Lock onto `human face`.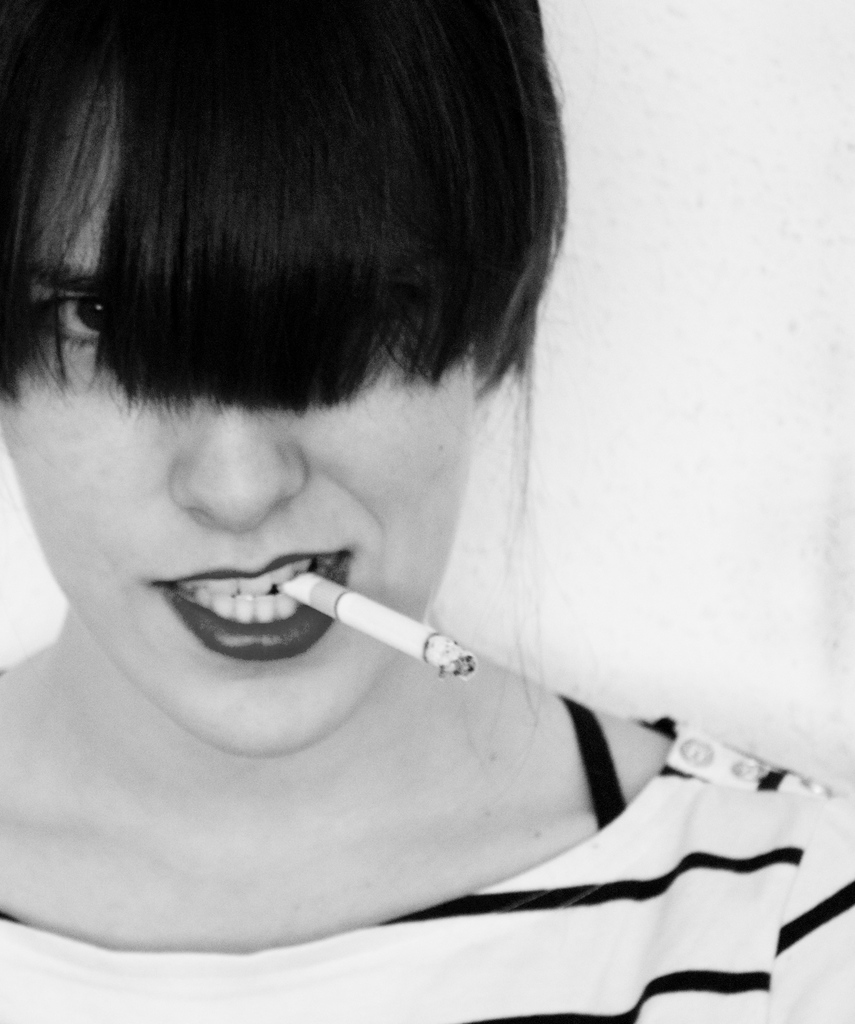
Locked: [0,80,472,755].
